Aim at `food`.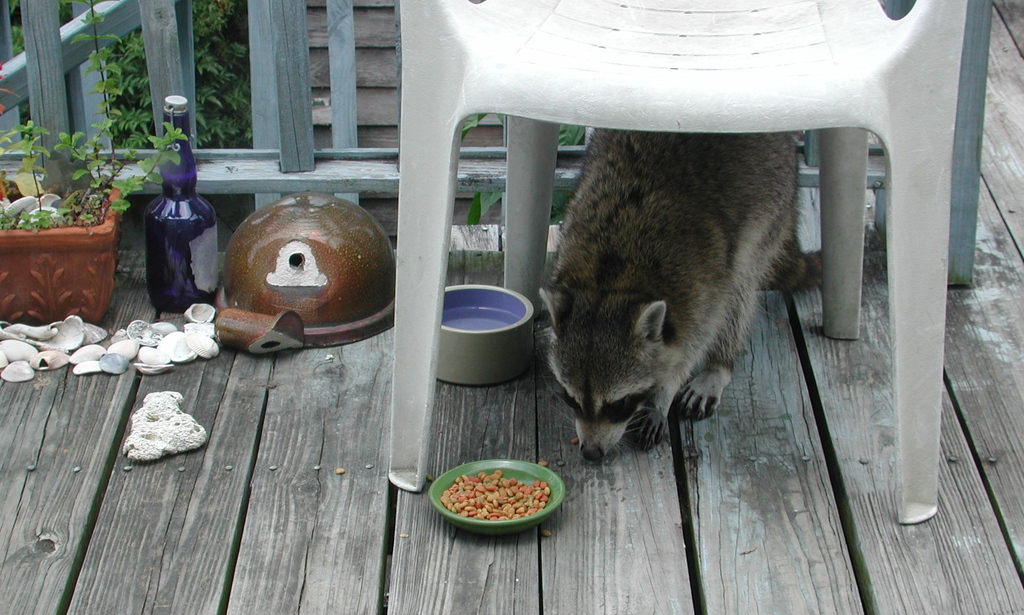
Aimed at (541, 528, 552, 537).
